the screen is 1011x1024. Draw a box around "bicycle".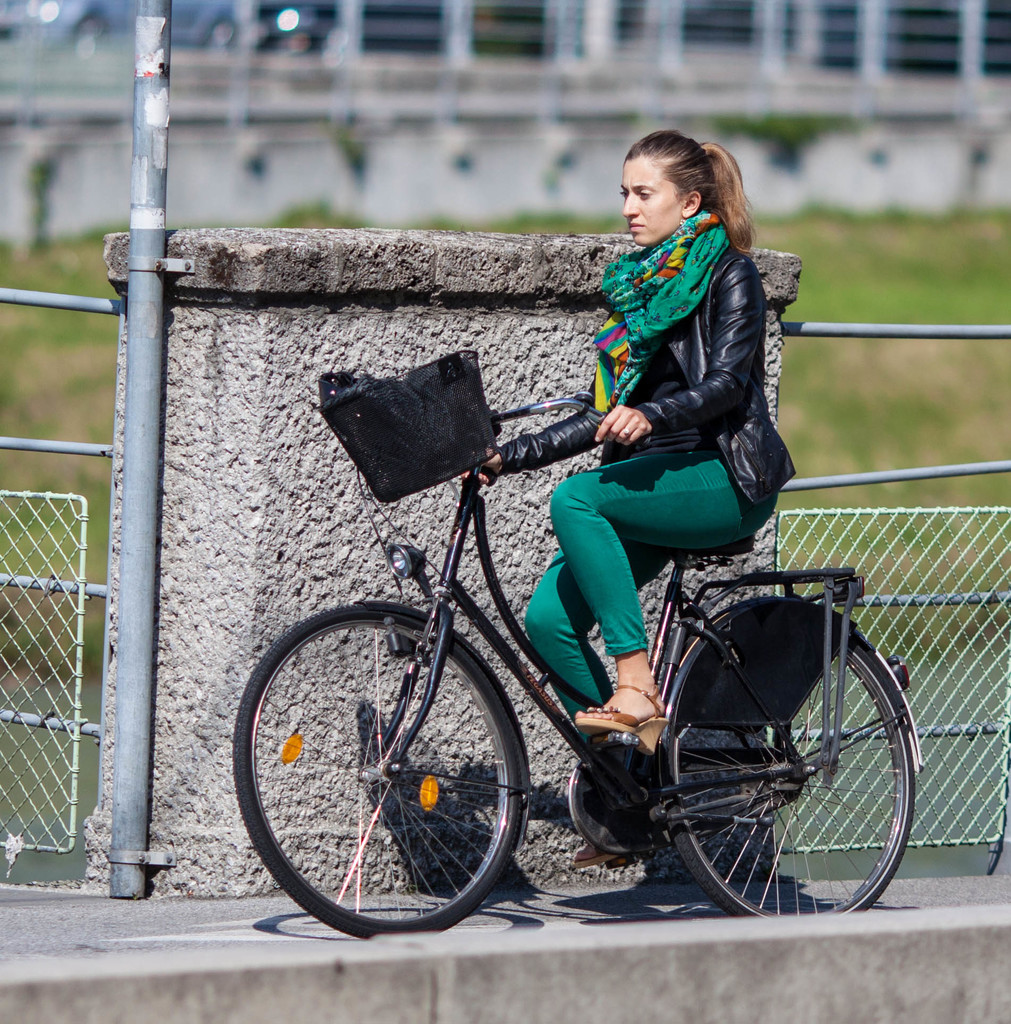
{"left": 261, "top": 364, "right": 942, "bottom": 934}.
